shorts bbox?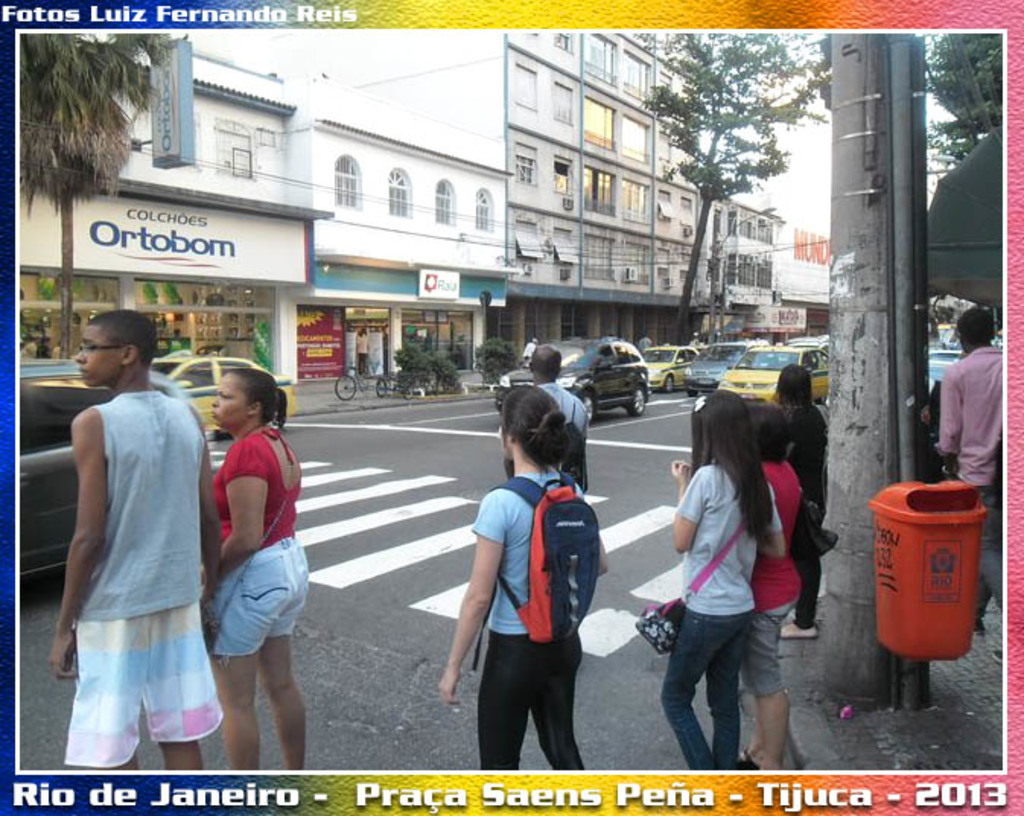
[61, 589, 218, 761]
